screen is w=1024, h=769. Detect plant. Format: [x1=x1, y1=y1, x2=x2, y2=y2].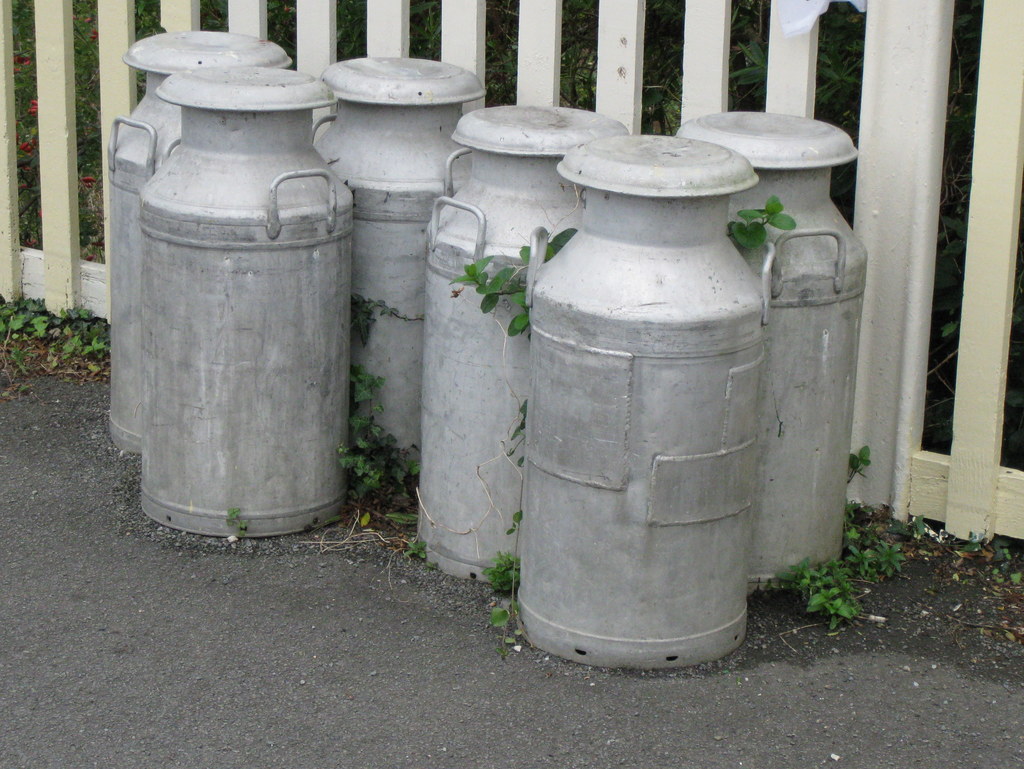
[x1=484, y1=548, x2=523, y2=585].
